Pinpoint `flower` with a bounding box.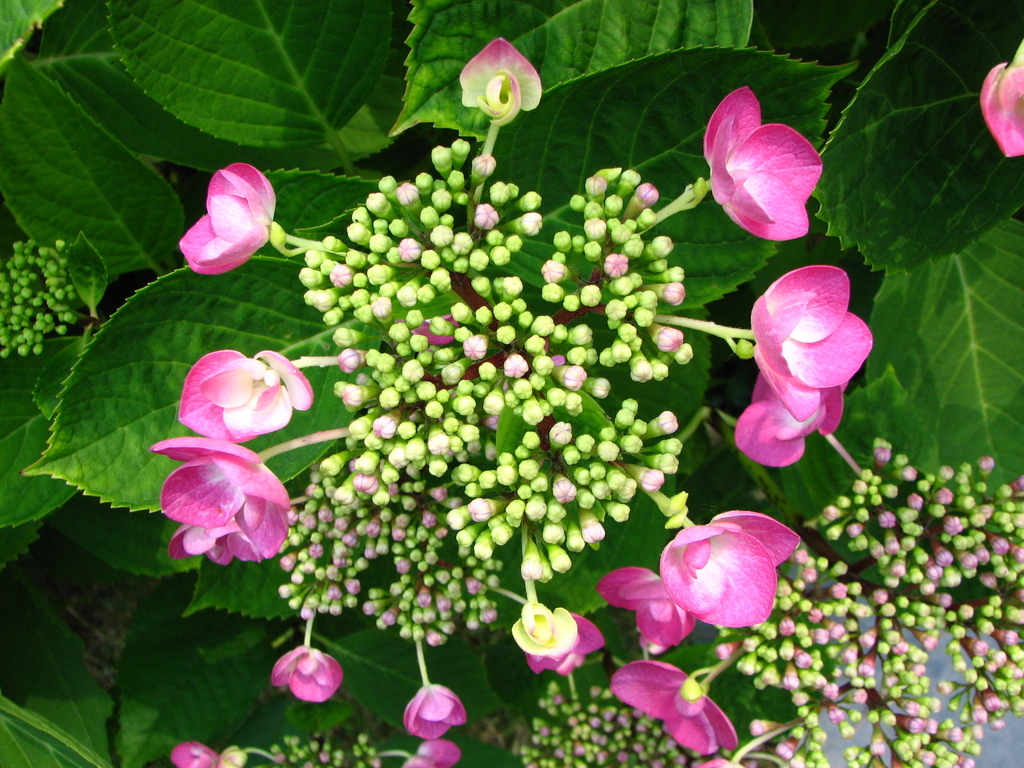
rect(631, 518, 797, 625).
